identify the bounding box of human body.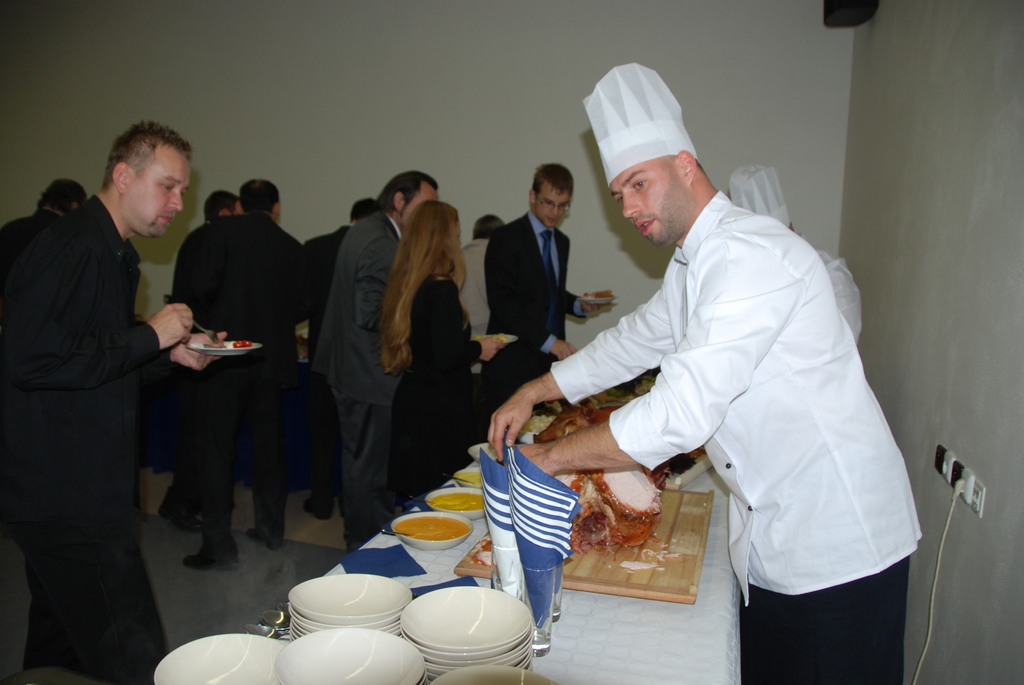
[375,202,494,501].
